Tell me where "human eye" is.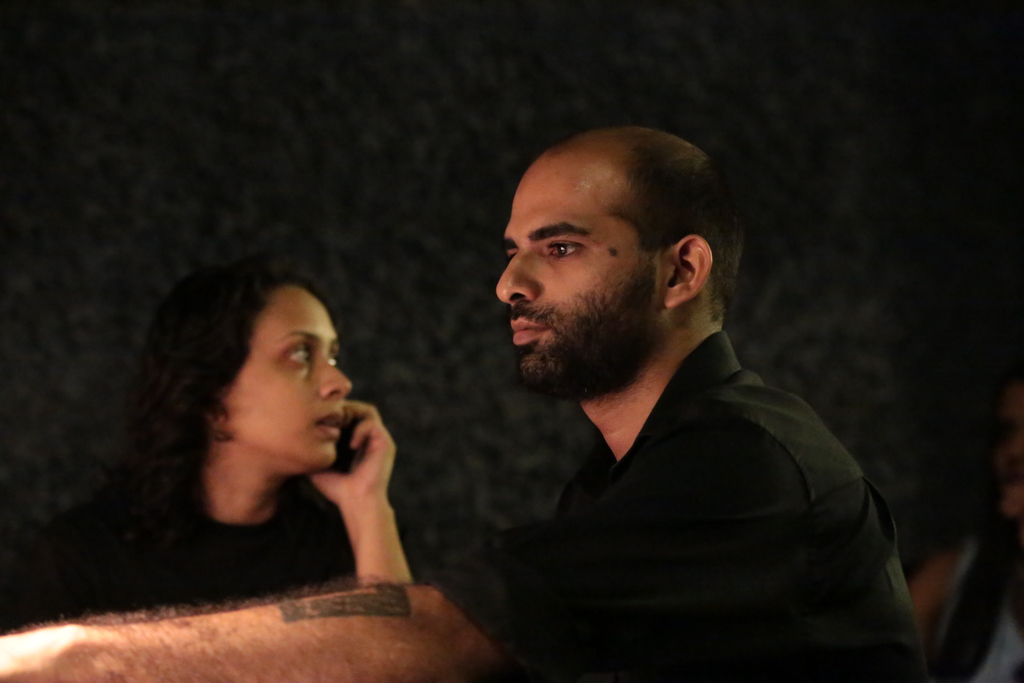
"human eye" is at (325,344,338,372).
